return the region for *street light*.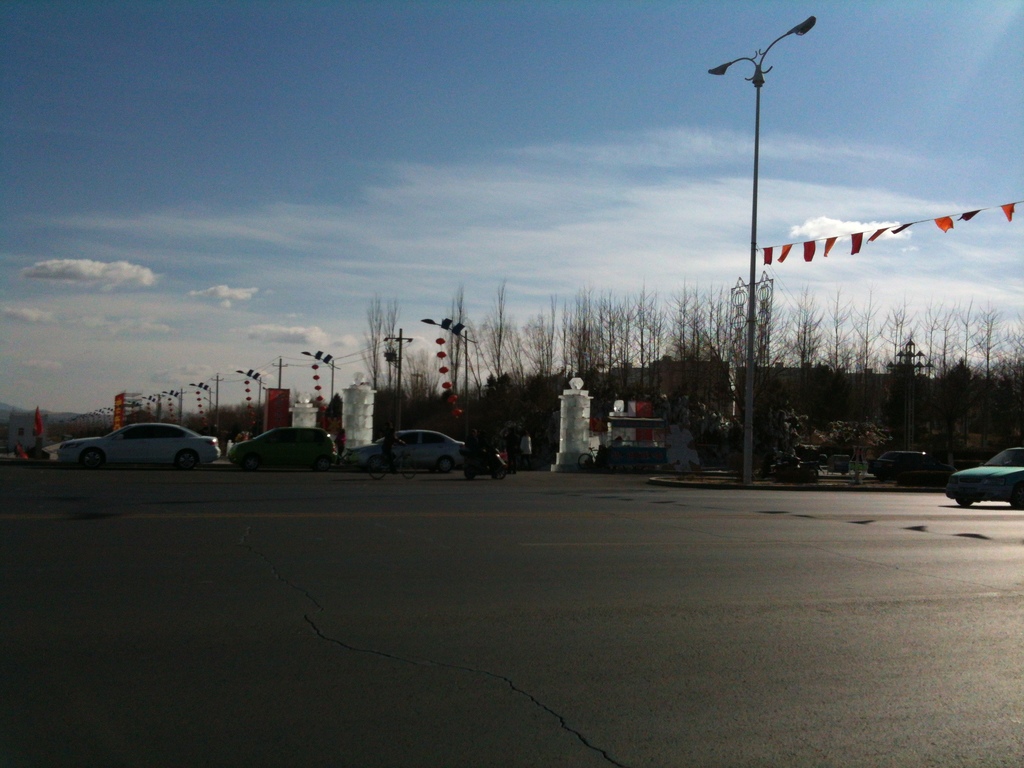
Rect(236, 367, 267, 429).
